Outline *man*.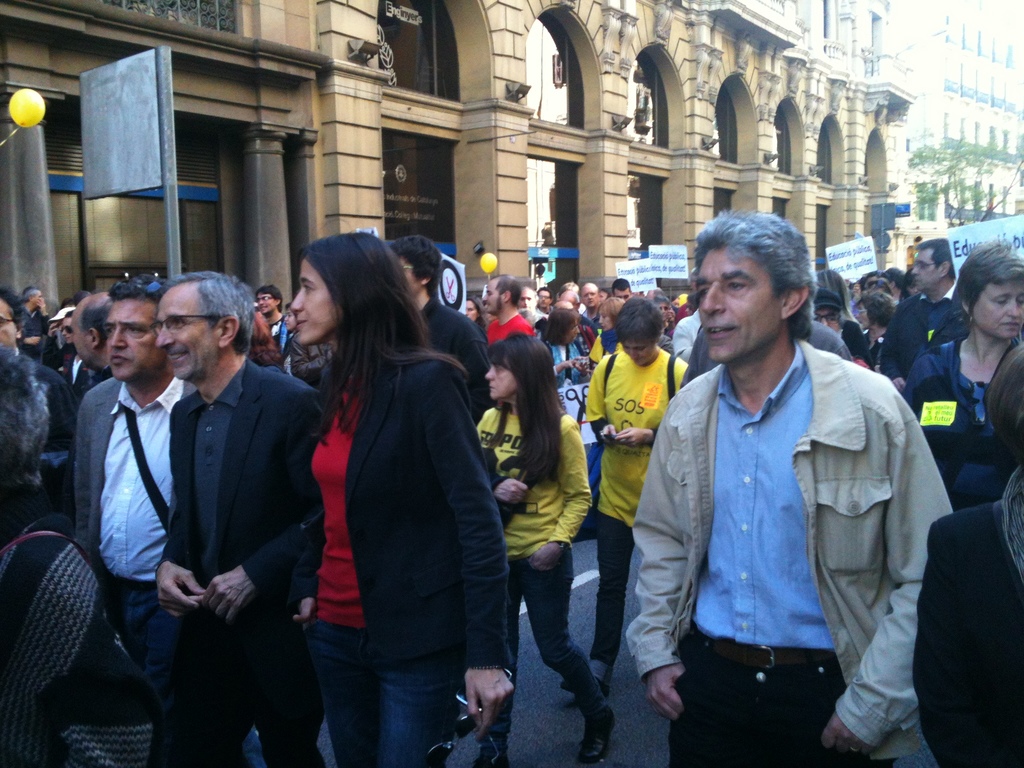
Outline: locate(0, 281, 79, 520).
